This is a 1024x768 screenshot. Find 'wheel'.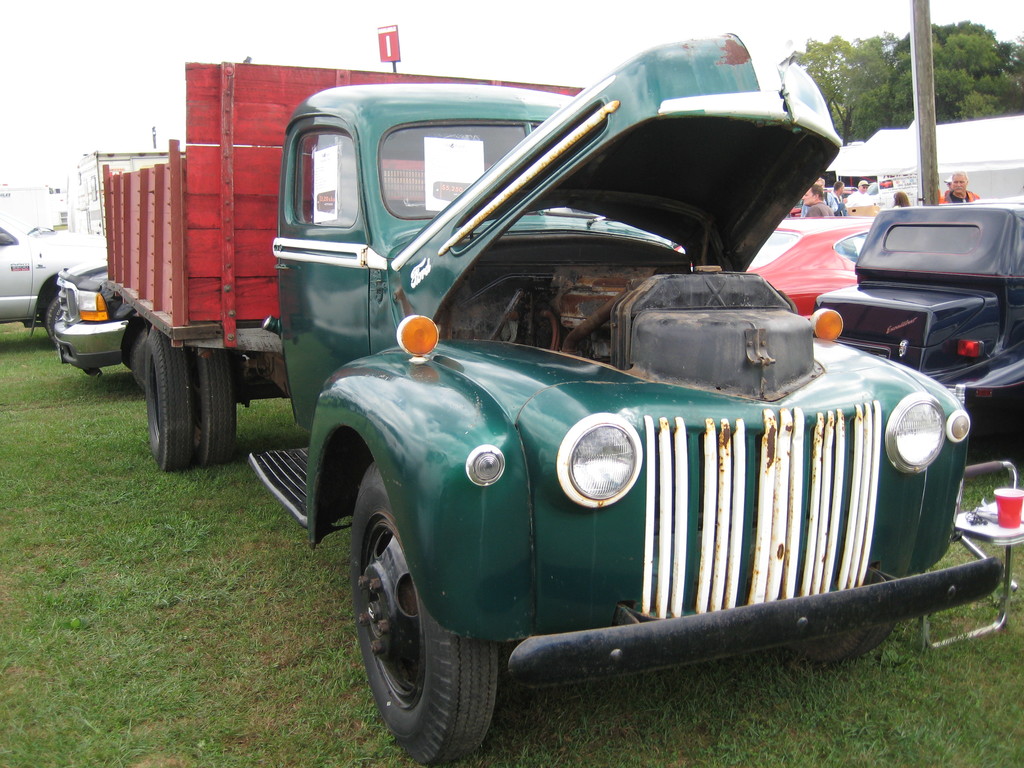
Bounding box: x1=186 y1=352 x2=242 y2=468.
